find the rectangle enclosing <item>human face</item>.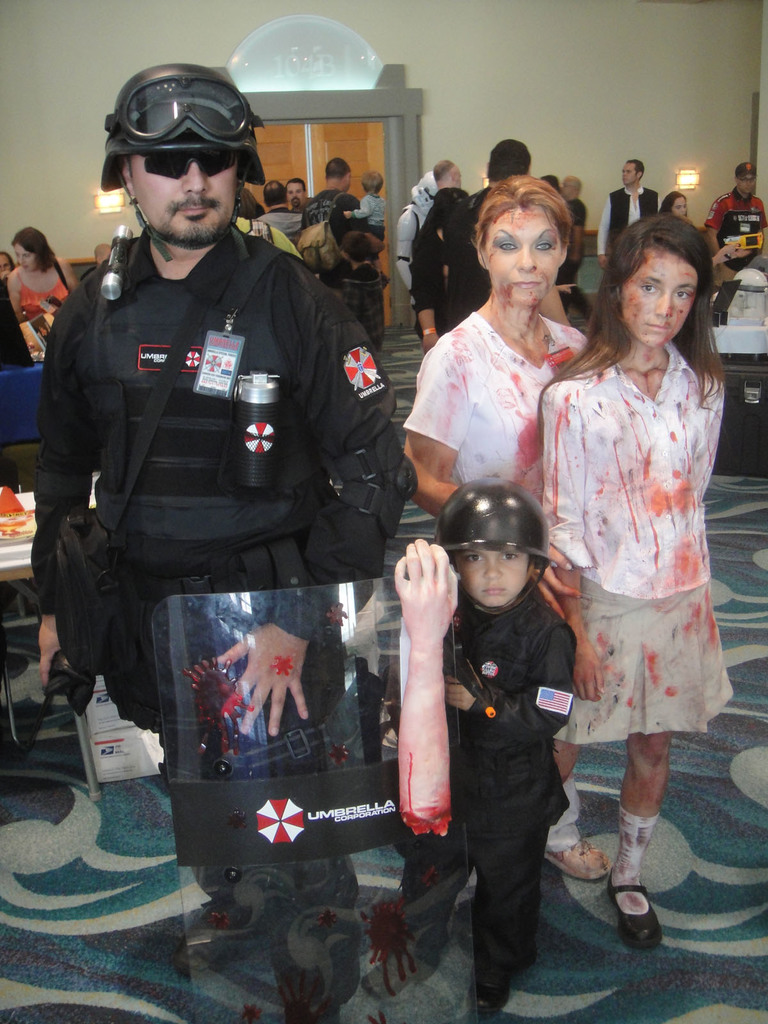
bbox=[622, 166, 637, 188].
